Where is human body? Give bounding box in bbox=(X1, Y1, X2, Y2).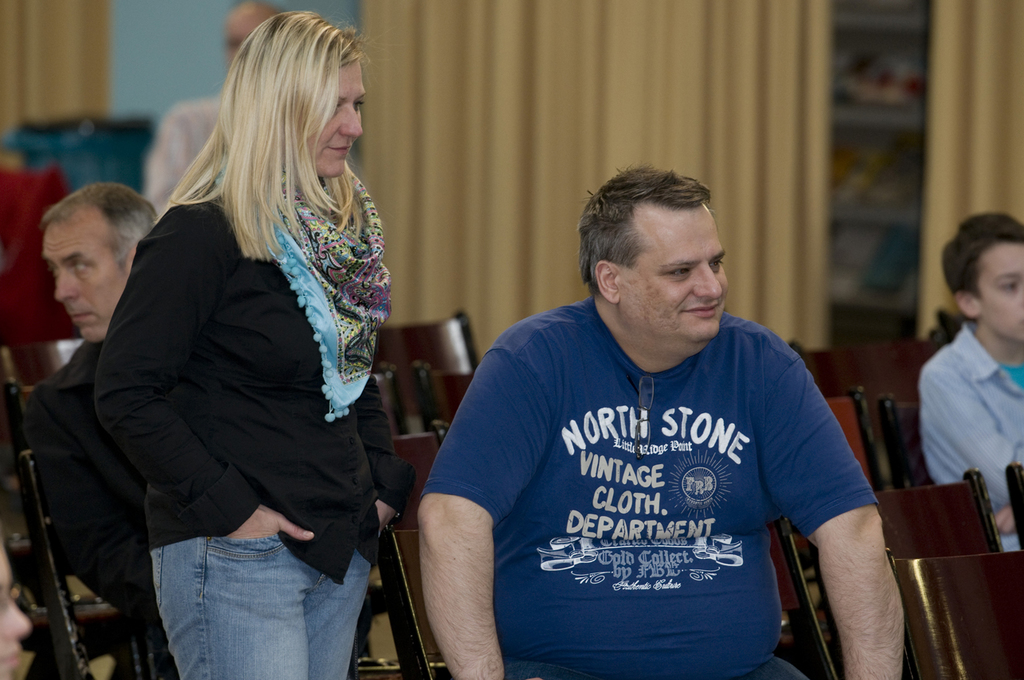
bbox=(931, 319, 1023, 557).
